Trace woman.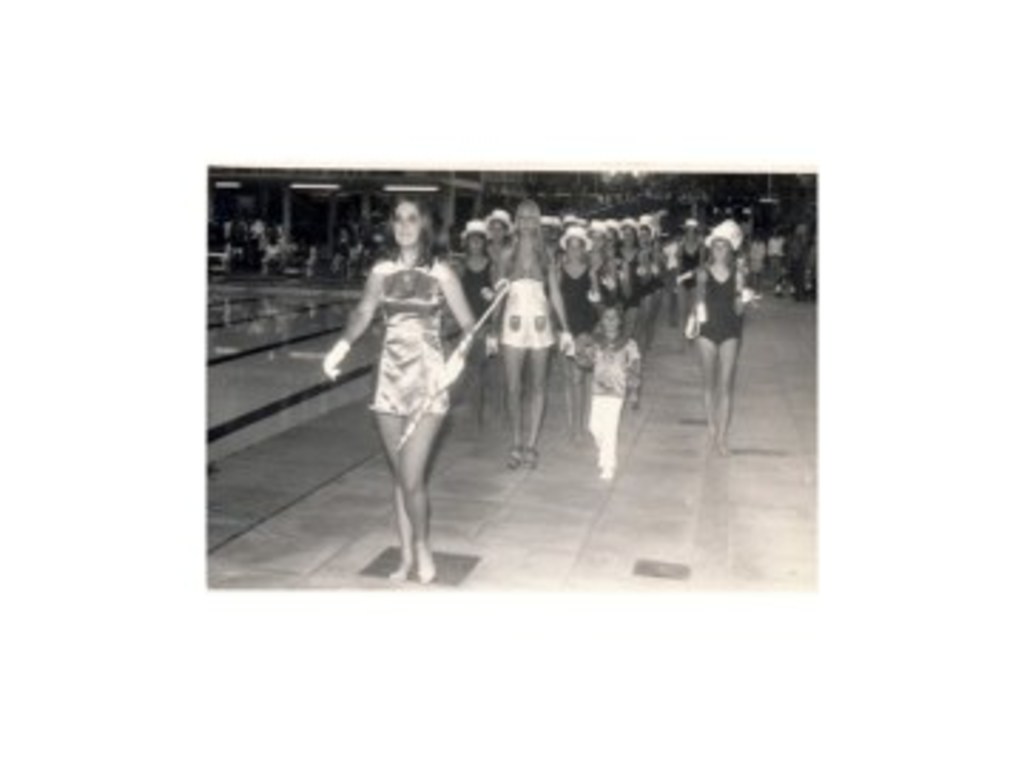
Traced to box=[489, 208, 575, 466].
